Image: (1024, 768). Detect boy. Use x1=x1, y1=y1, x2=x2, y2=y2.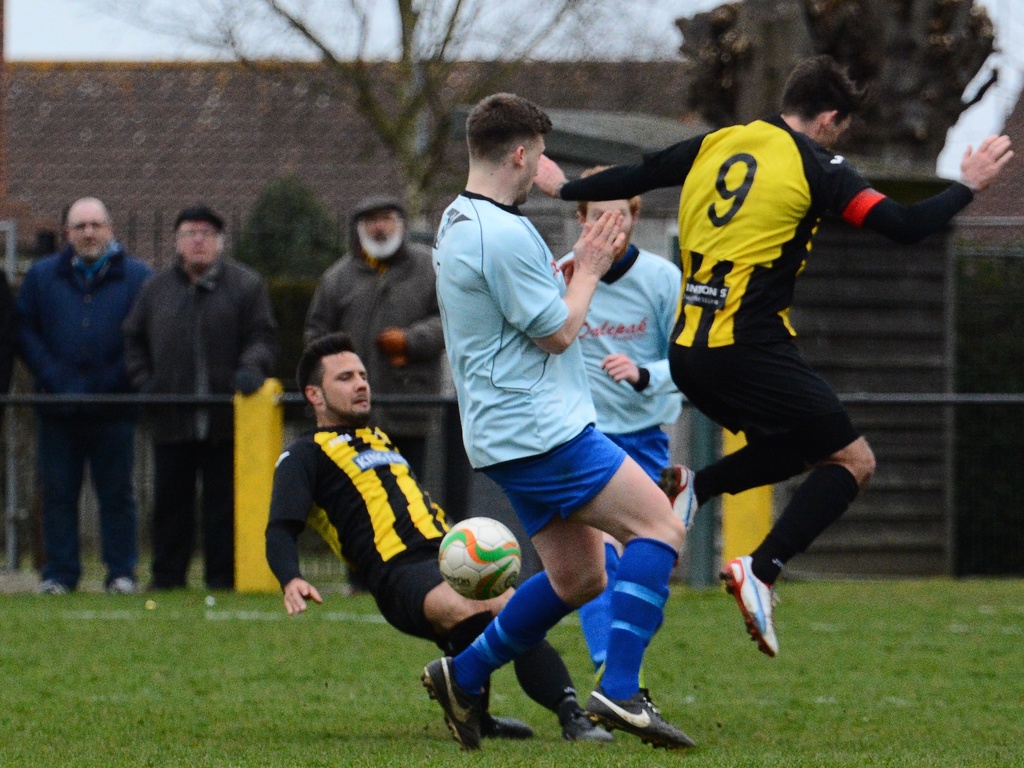
x1=557, y1=161, x2=686, y2=672.
